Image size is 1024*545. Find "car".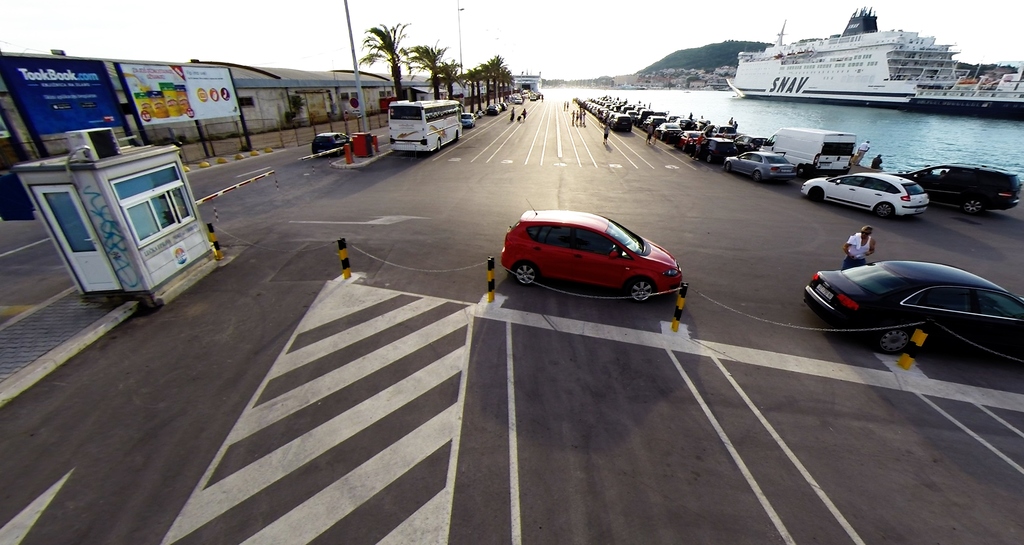
(461,113,475,126).
